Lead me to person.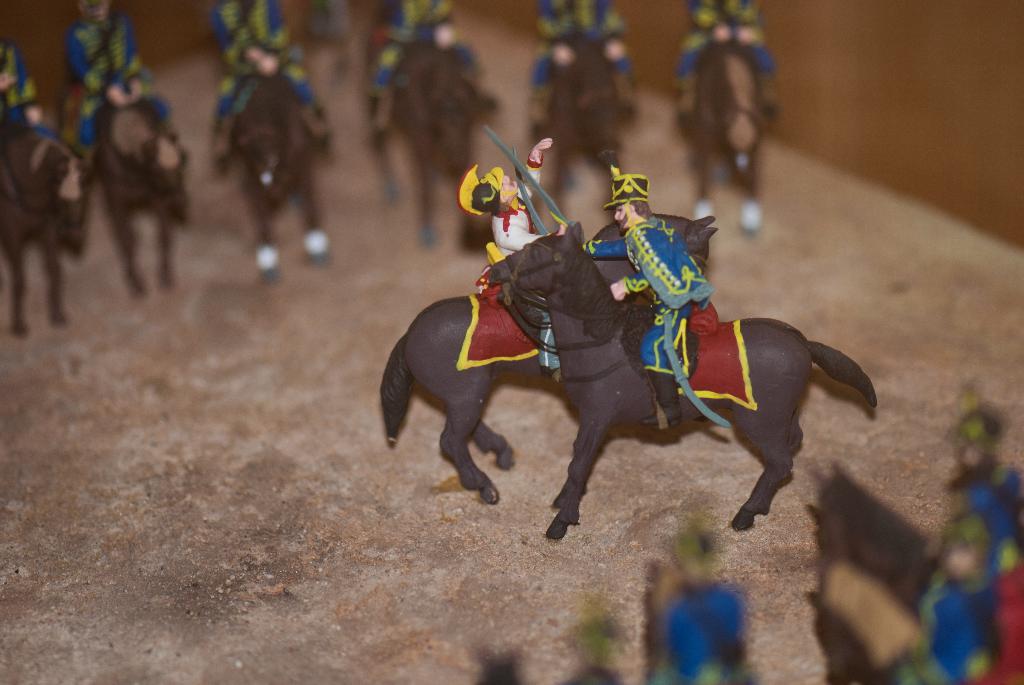
Lead to (left=579, top=149, right=712, bottom=429).
